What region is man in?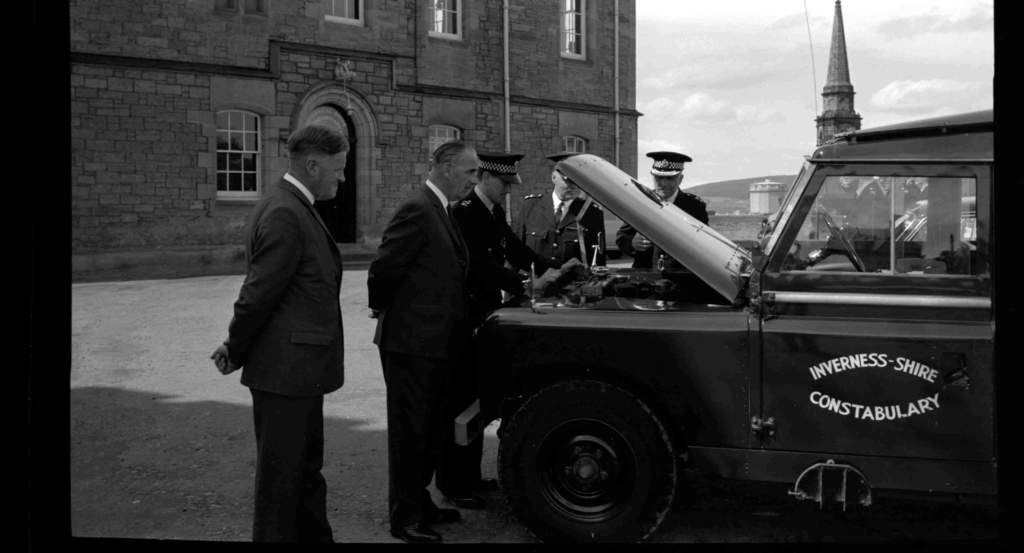
[612, 150, 714, 282].
